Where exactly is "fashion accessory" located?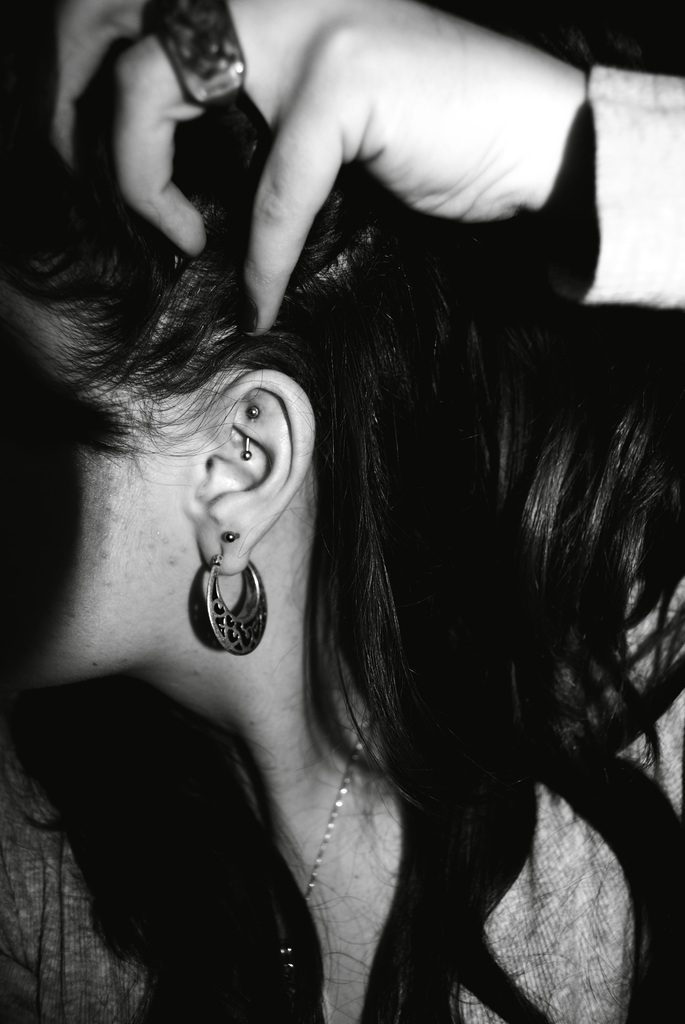
Its bounding box is box(141, 0, 253, 90).
